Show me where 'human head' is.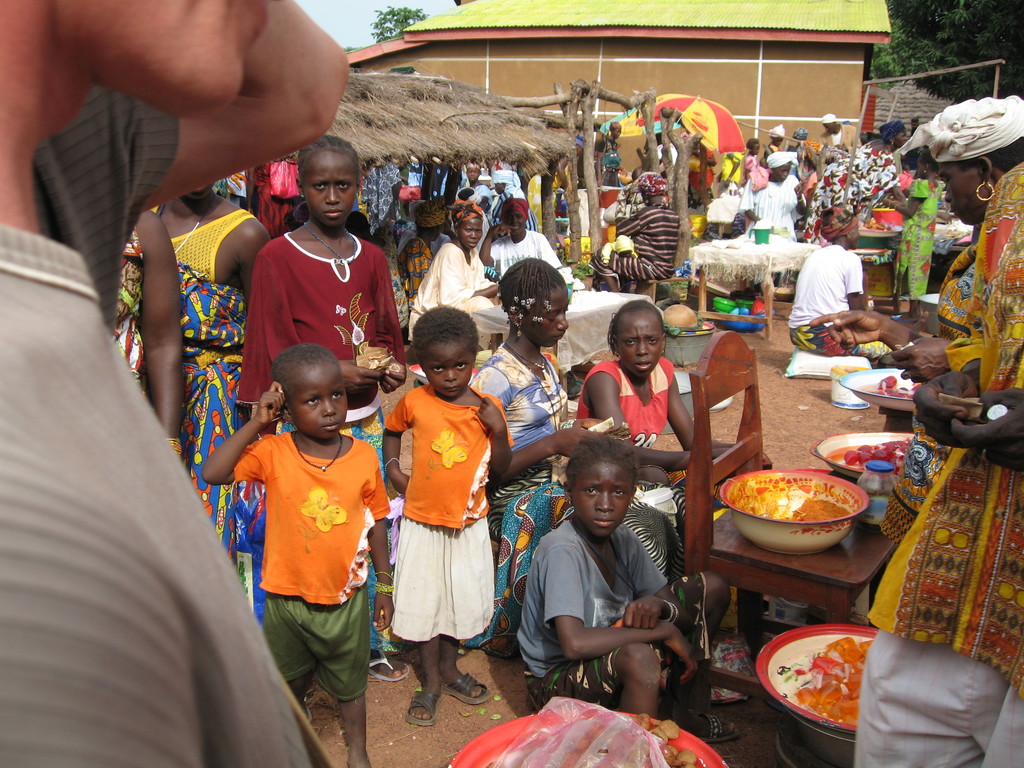
'human head' is at Rect(640, 172, 666, 205).
